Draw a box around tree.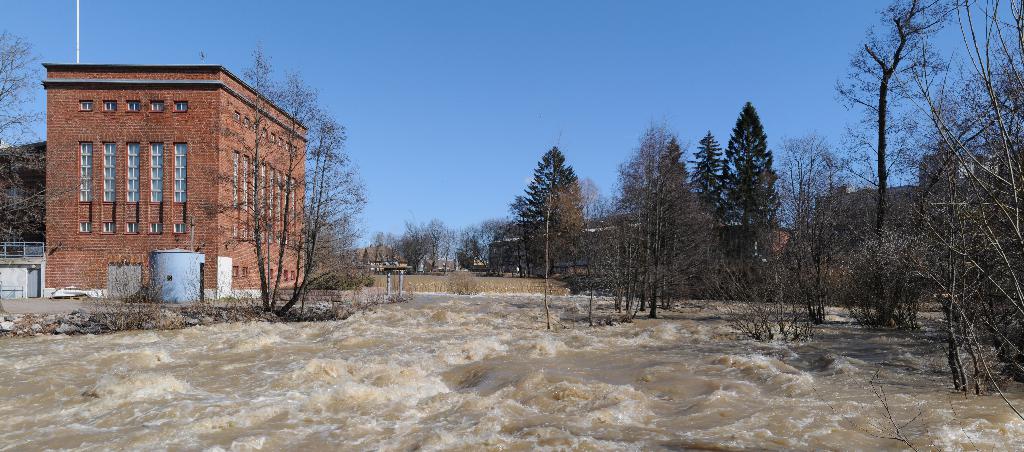
pyautogui.locateOnScreen(241, 47, 365, 330).
